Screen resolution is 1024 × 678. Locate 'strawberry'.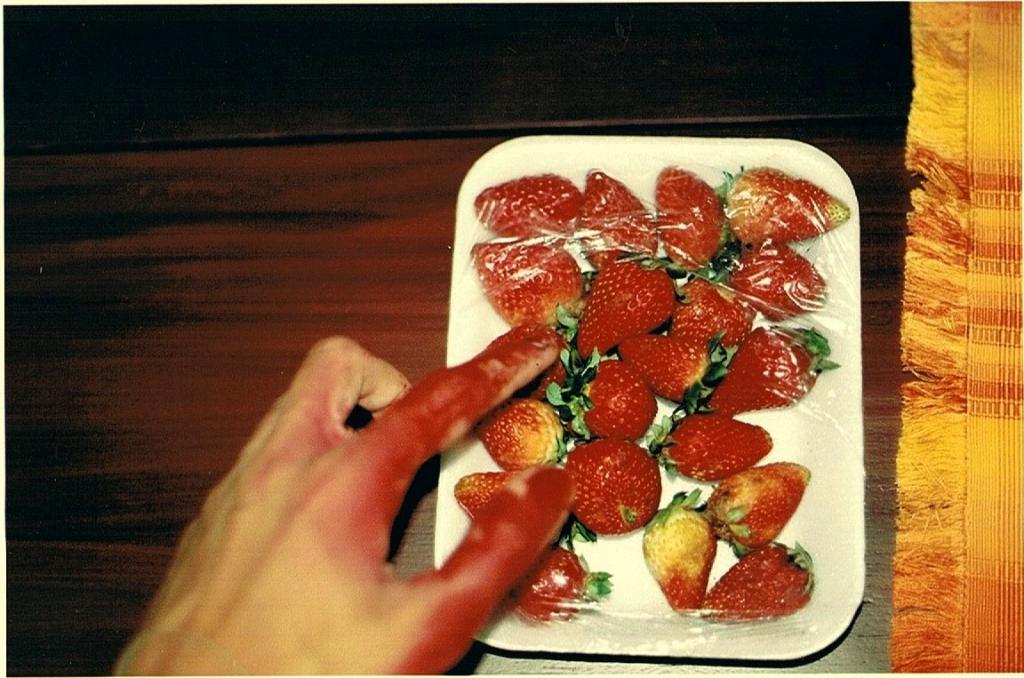
(x1=467, y1=240, x2=585, y2=339).
